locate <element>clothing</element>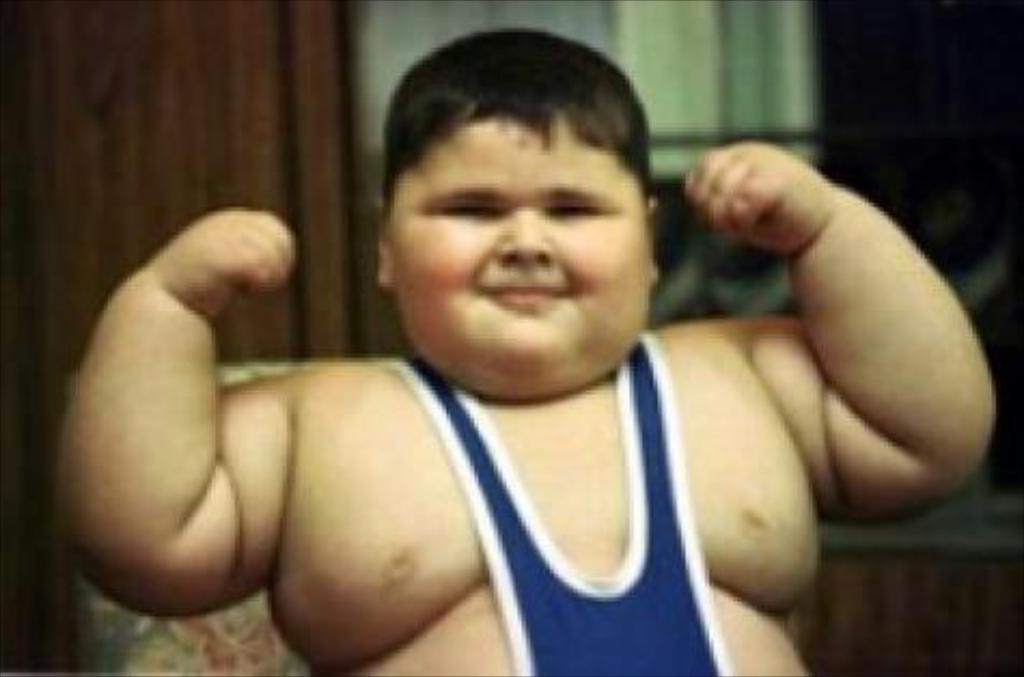
box=[397, 332, 731, 675]
